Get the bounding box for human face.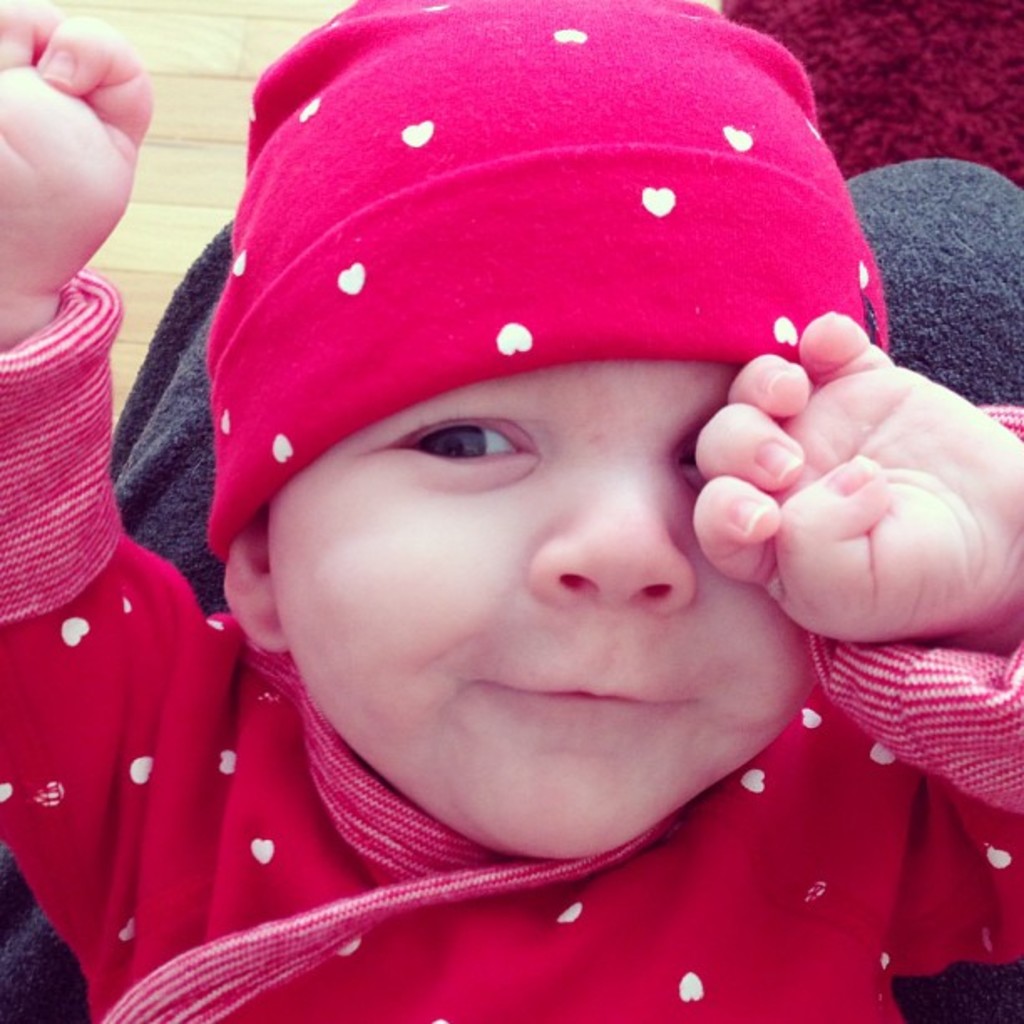
Rect(268, 360, 820, 858).
